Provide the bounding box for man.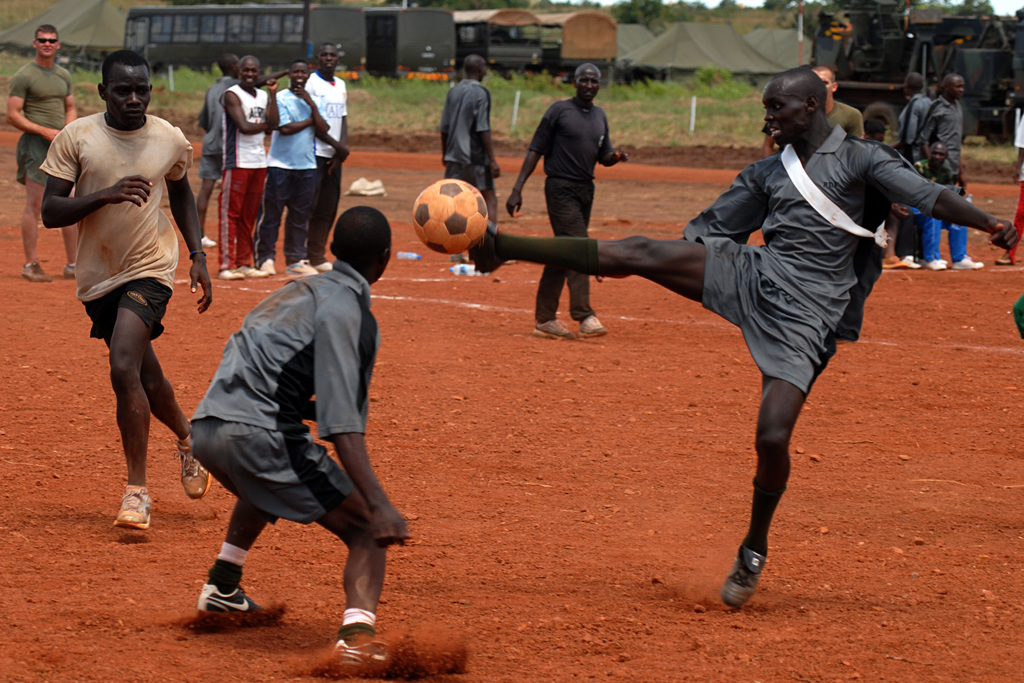
{"left": 505, "top": 65, "right": 634, "bottom": 343}.
